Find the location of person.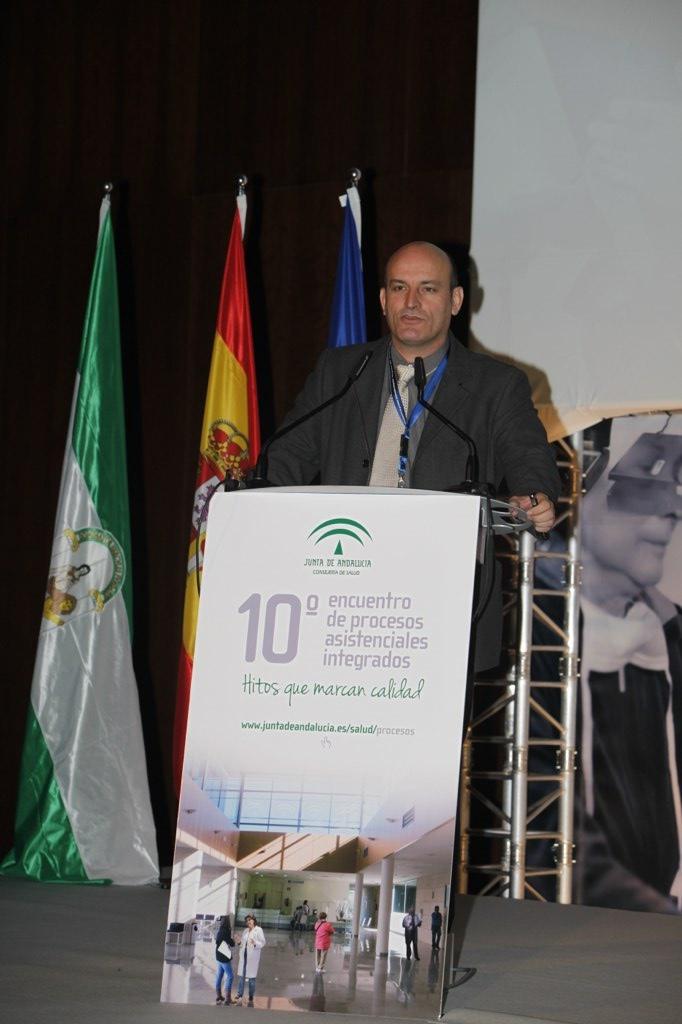
Location: Rect(303, 901, 315, 928).
